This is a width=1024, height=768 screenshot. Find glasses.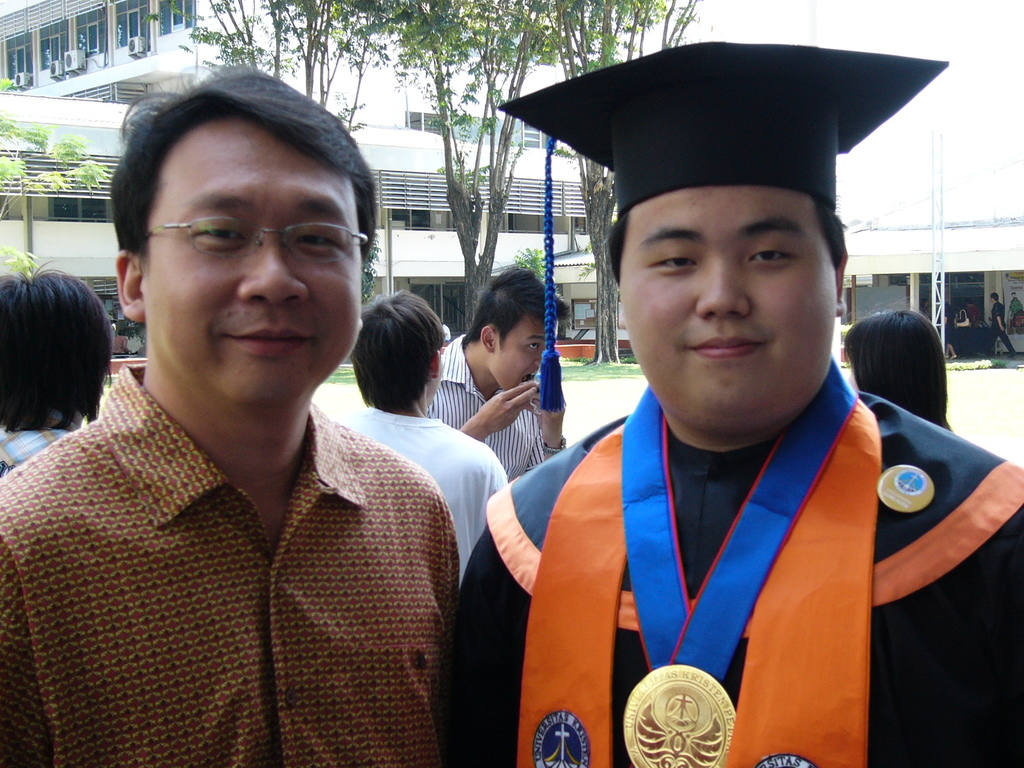
Bounding box: detection(135, 200, 348, 265).
